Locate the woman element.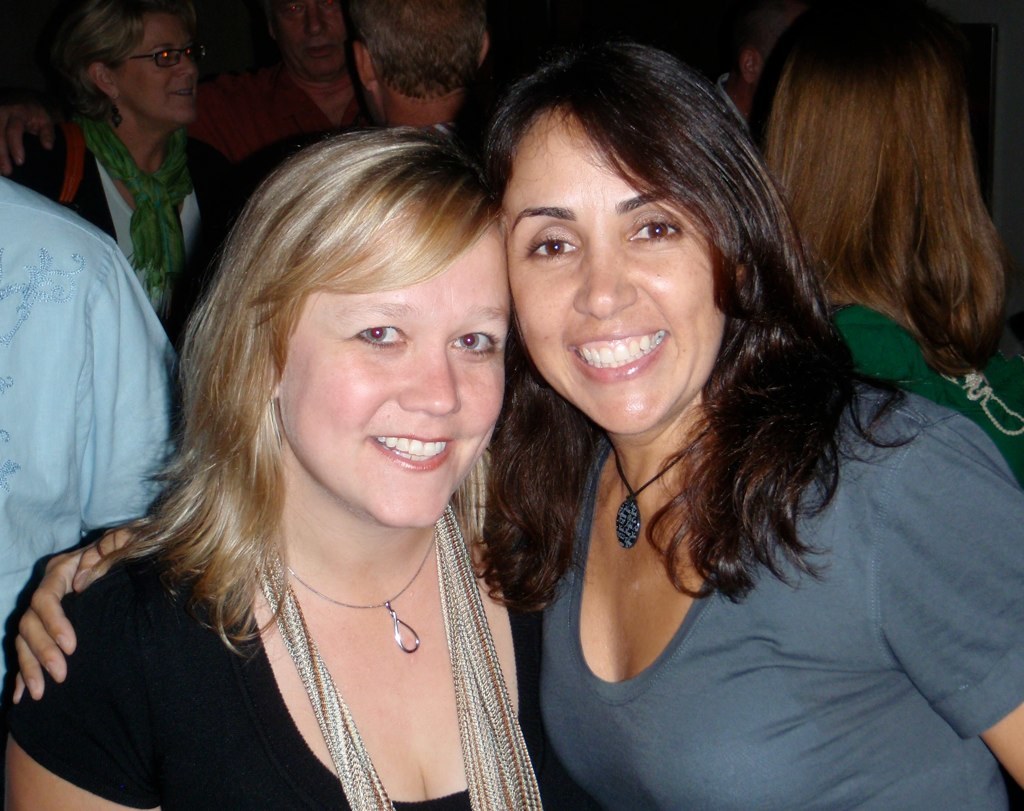
Element bbox: 0, 128, 548, 810.
